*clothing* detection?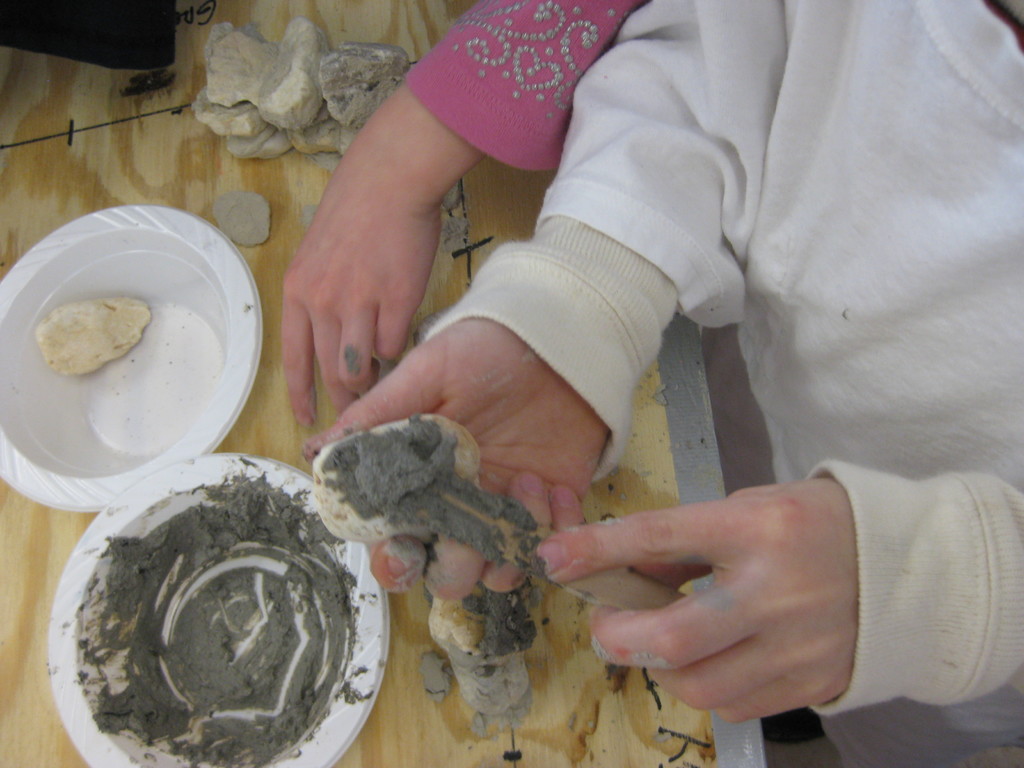
403:0:641:177
